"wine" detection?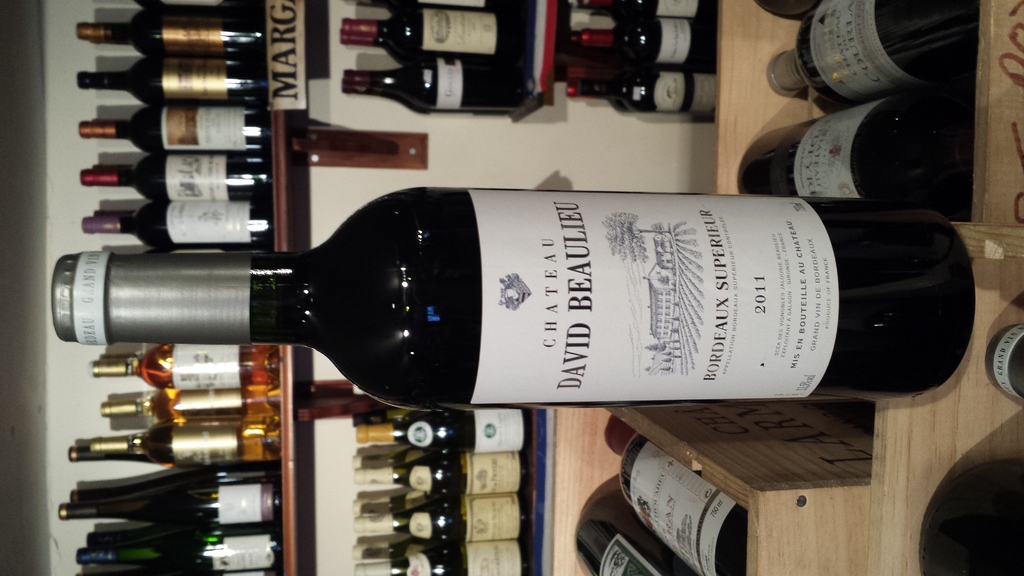
<region>735, 100, 984, 220</region>
